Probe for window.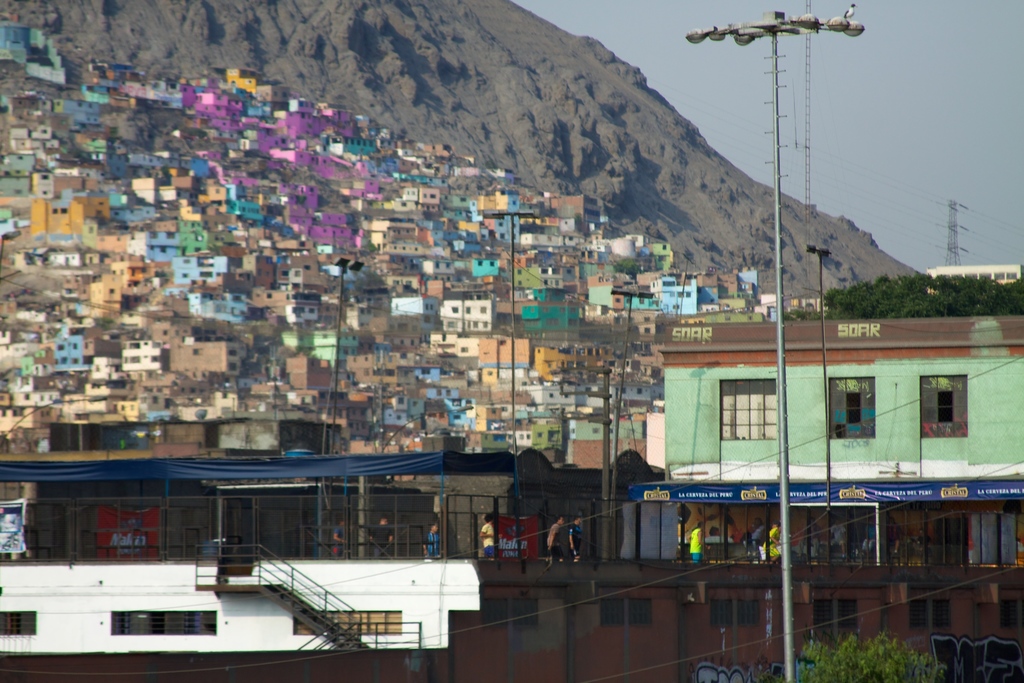
Probe result: x1=712, y1=602, x2=760, y2=626.
